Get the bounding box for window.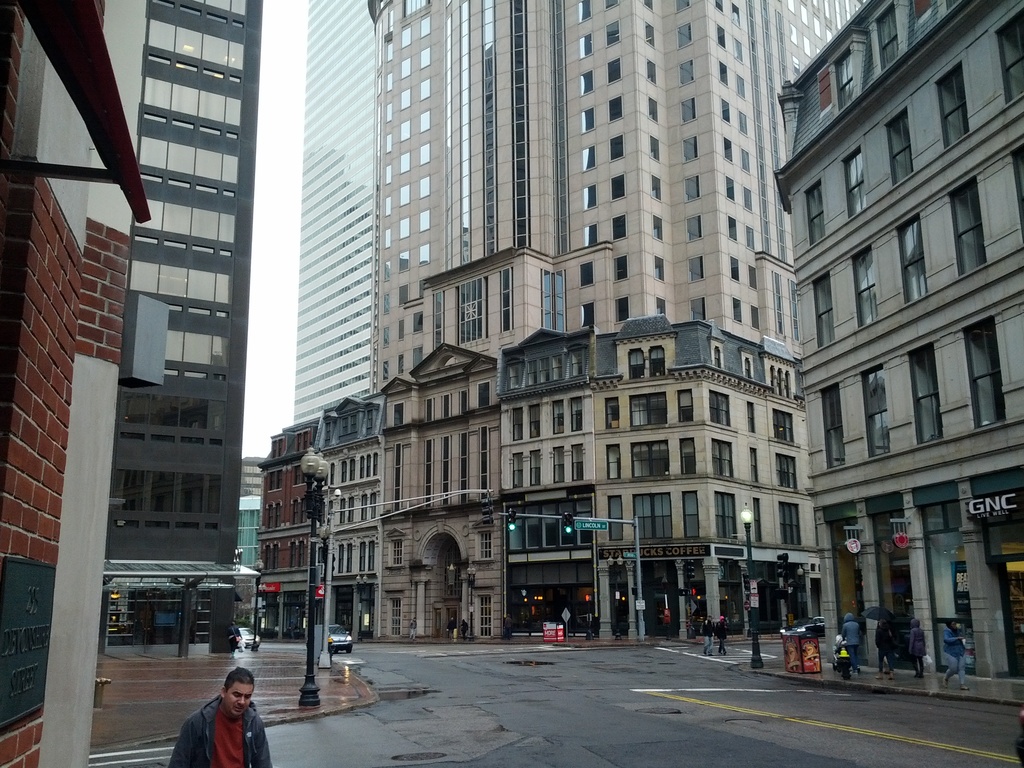
434,293,444,344.
